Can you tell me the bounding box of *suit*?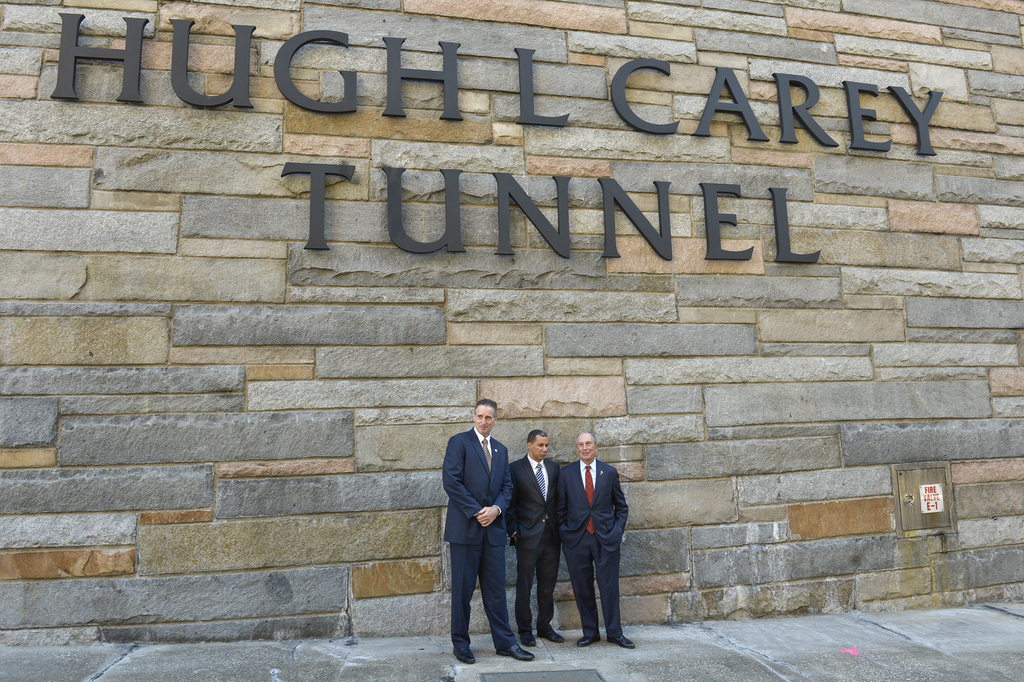
x1=554 y1=437 x2=637 y2=647.
